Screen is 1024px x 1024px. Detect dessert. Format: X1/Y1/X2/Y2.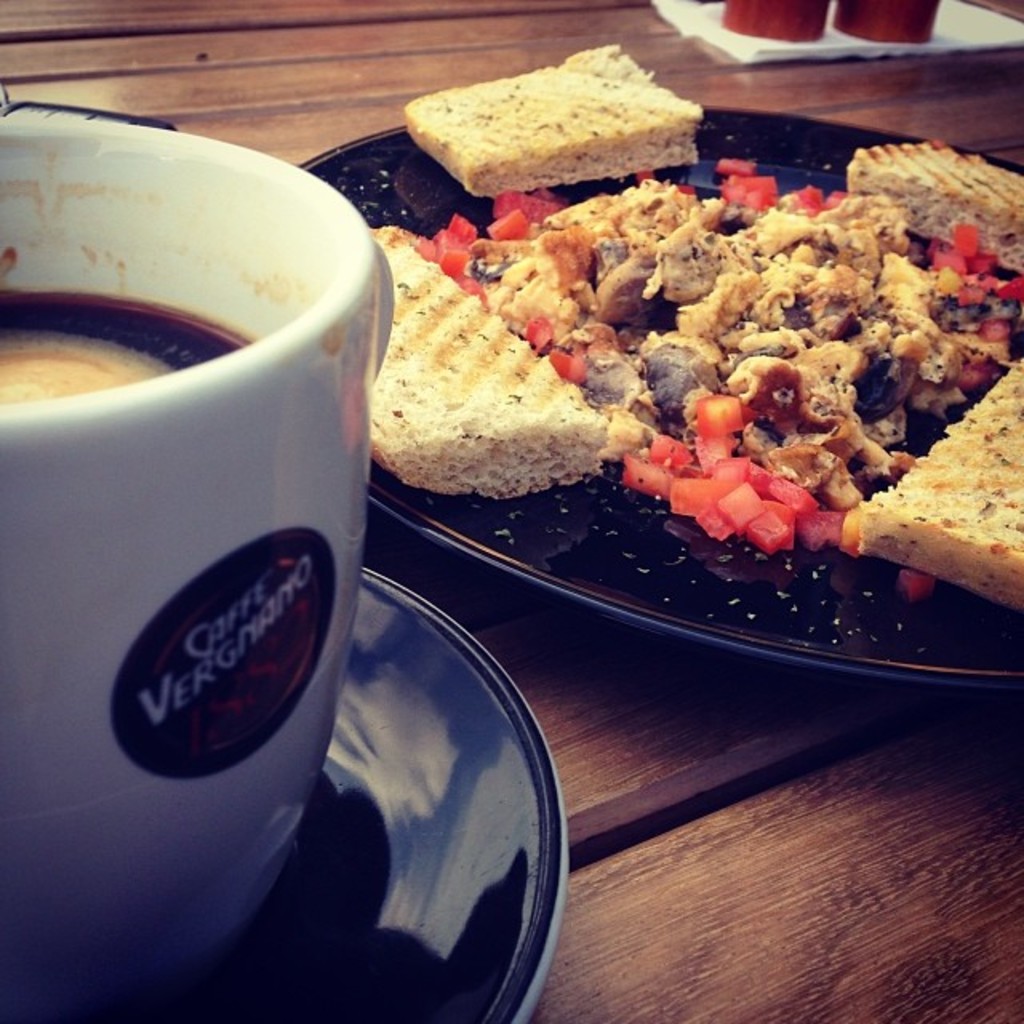
406/50/714/205.
